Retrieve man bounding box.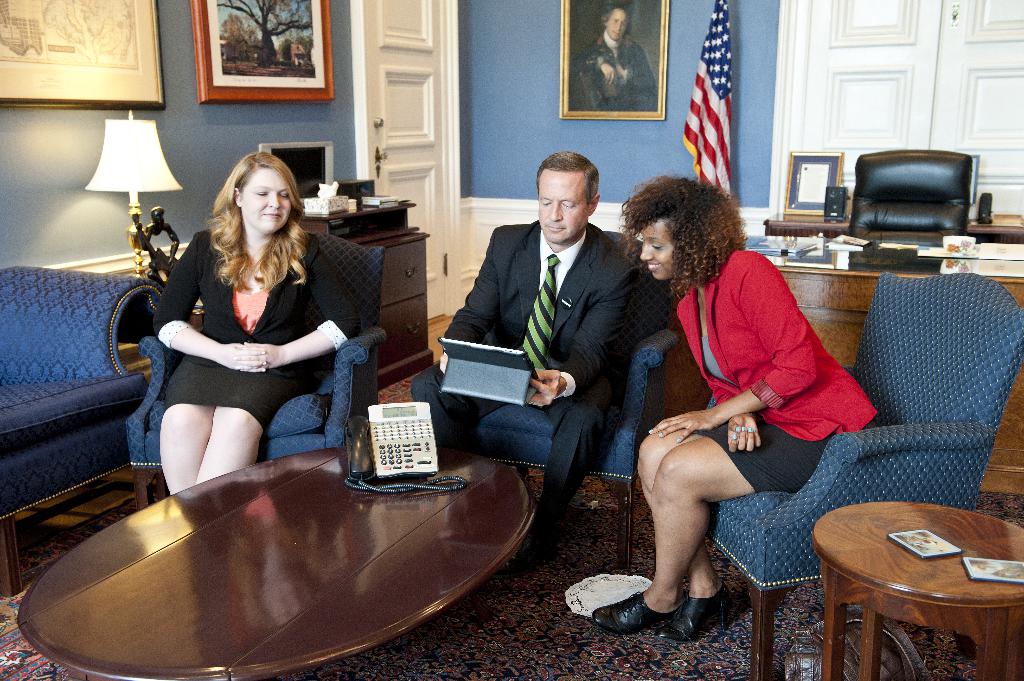
Bounding box: 444/150/656/550.
